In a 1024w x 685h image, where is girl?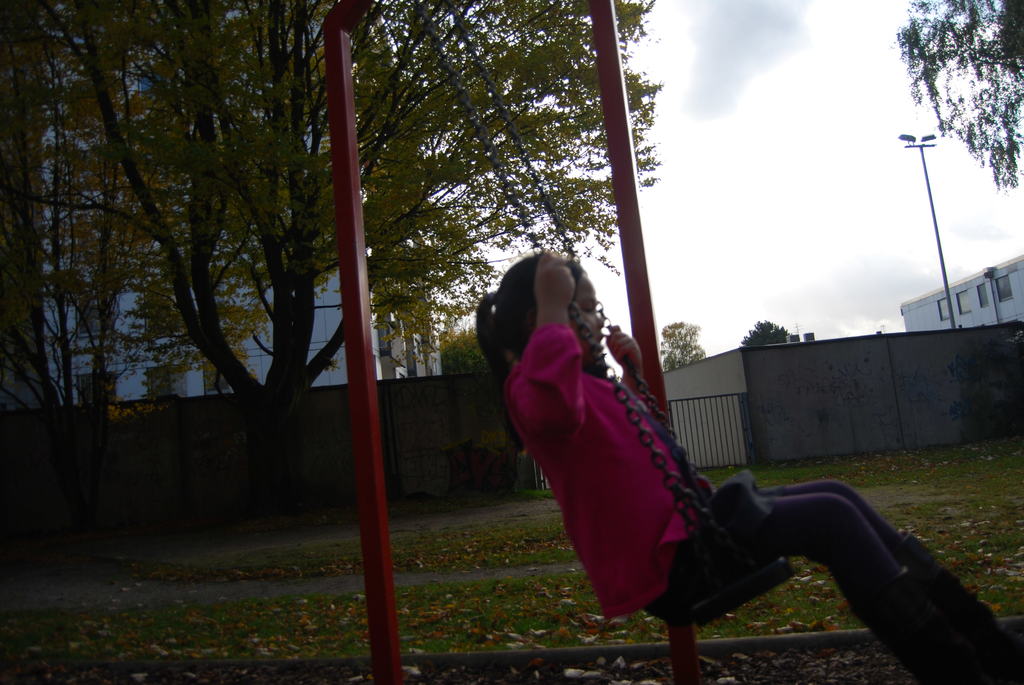
x1=470 y1=247 x2=1023 y2=684.
